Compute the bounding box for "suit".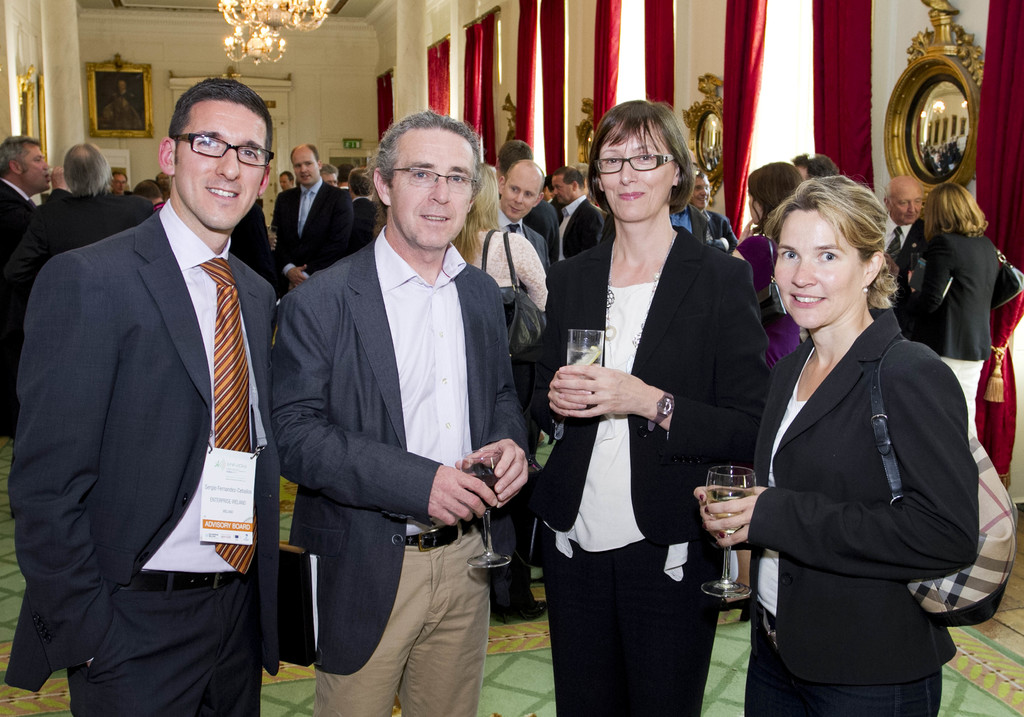
(908, 228, 997, 359).
